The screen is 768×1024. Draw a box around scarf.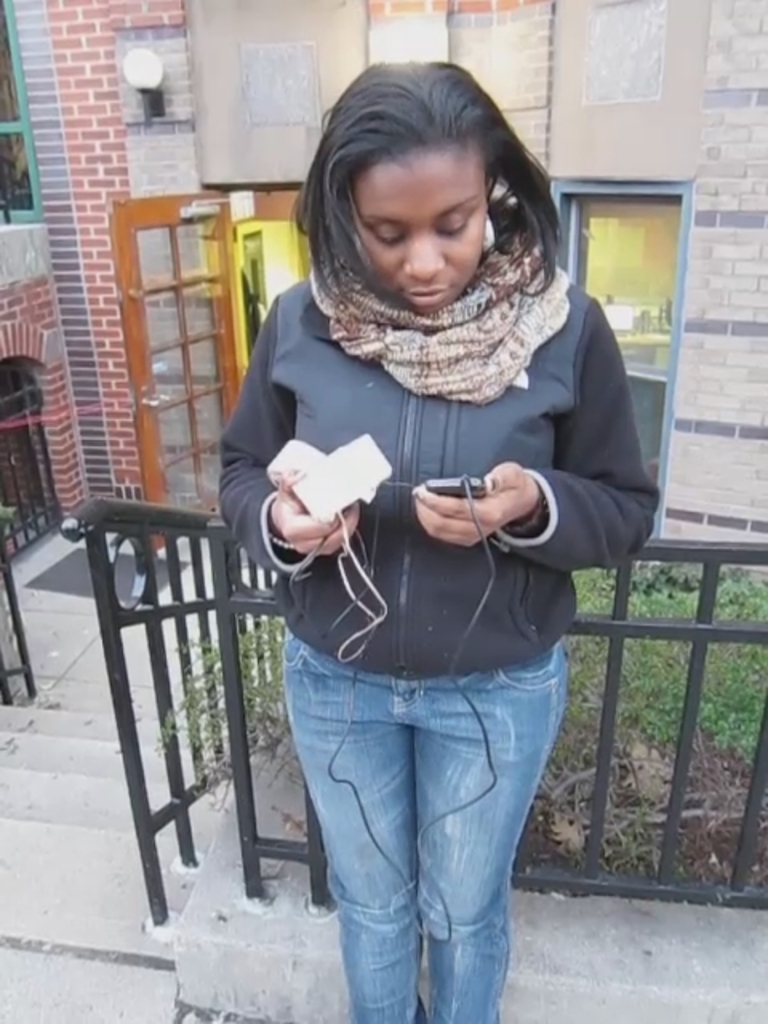
bbox=[307, 250, 573, 405].
